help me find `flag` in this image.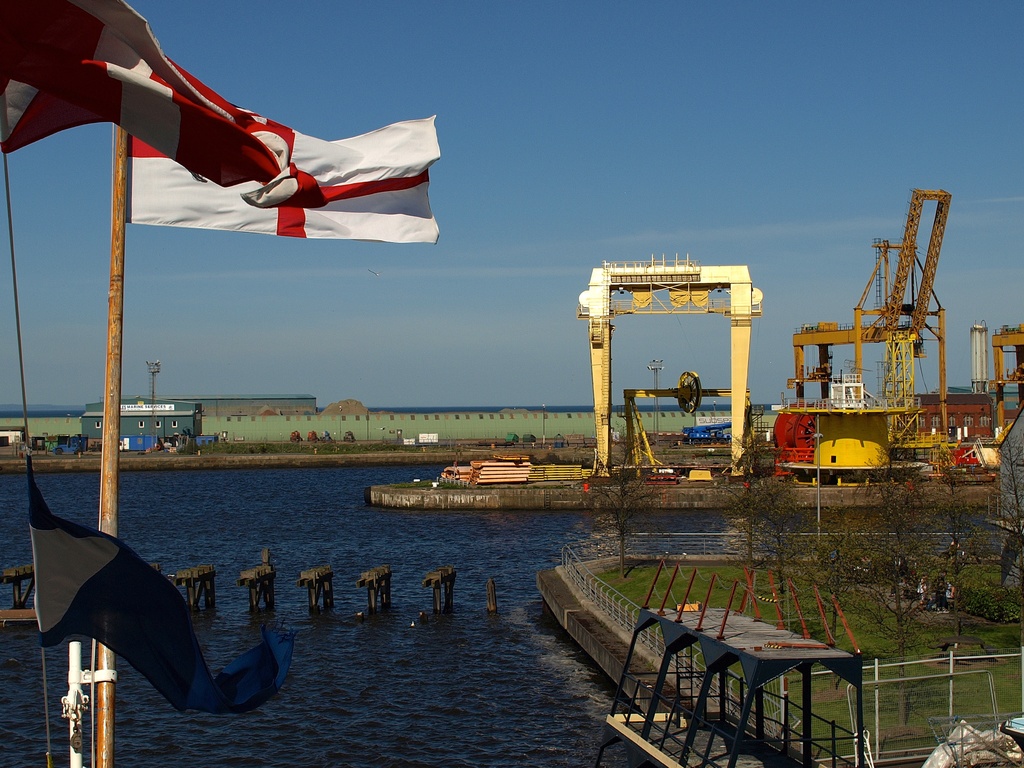
Found it: detection(0, 1, 295, 193).
